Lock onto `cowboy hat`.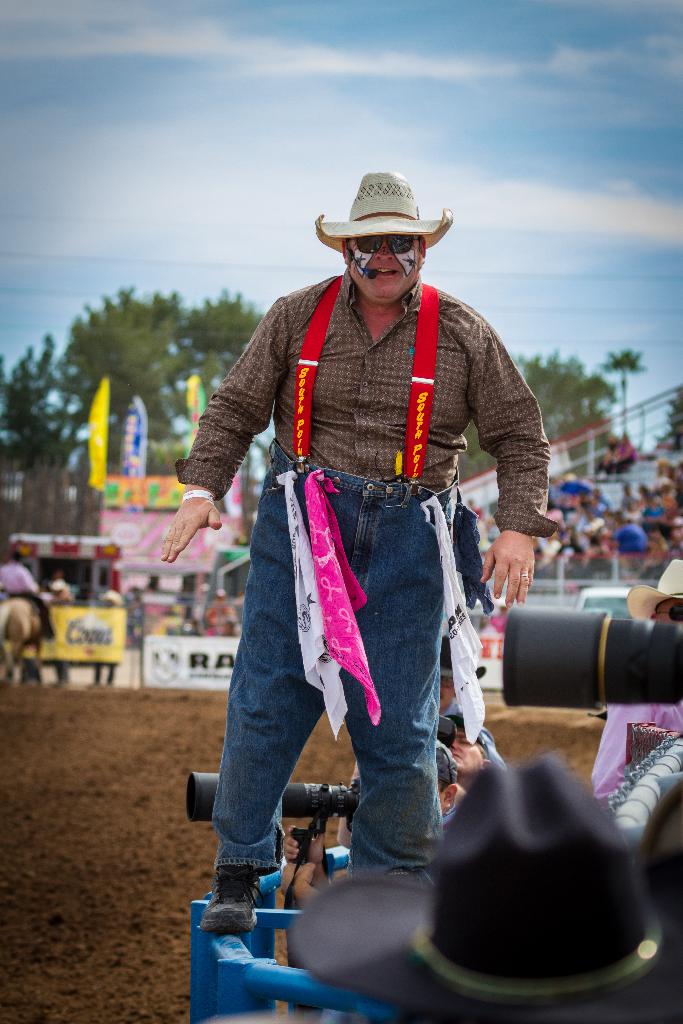
Locked: l=291, t=755, r=682, b=1023.
